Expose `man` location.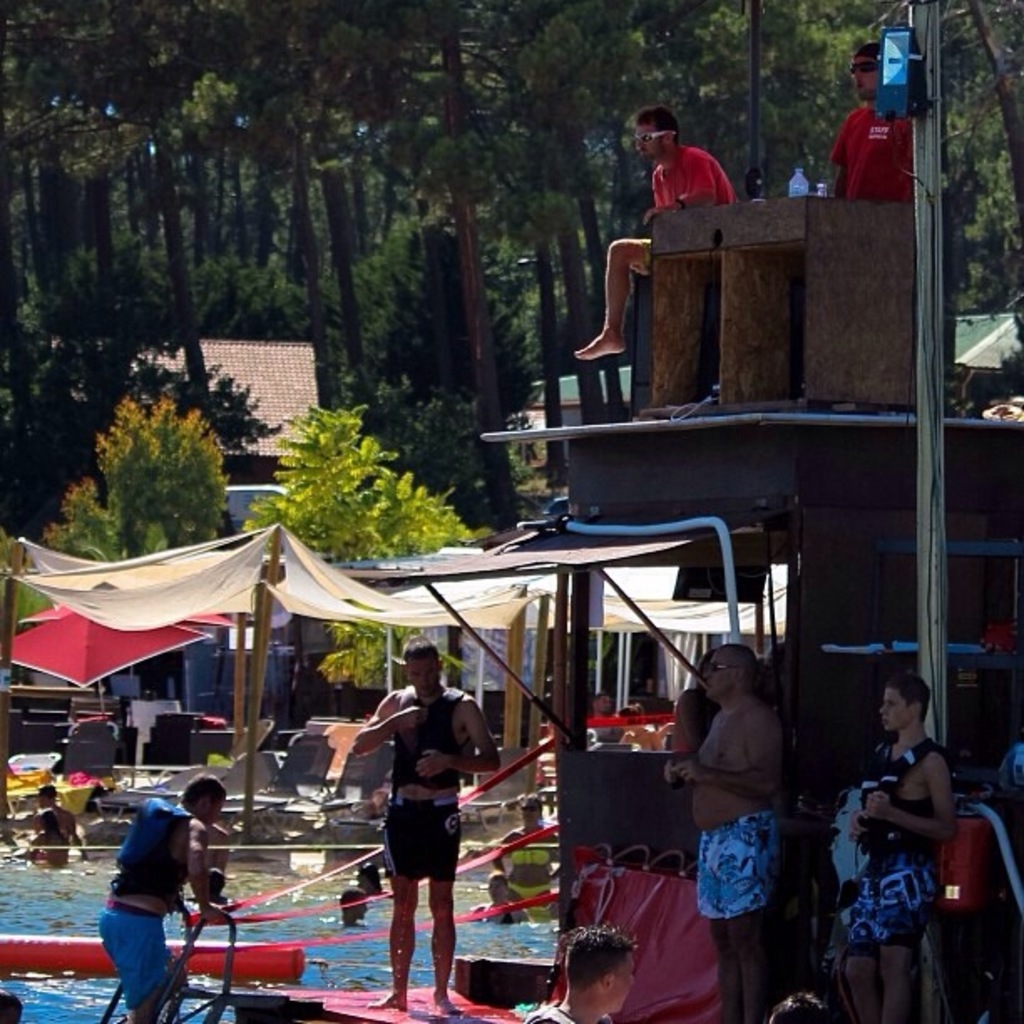
Exposed at BBox(574, 107, 741, 366).
